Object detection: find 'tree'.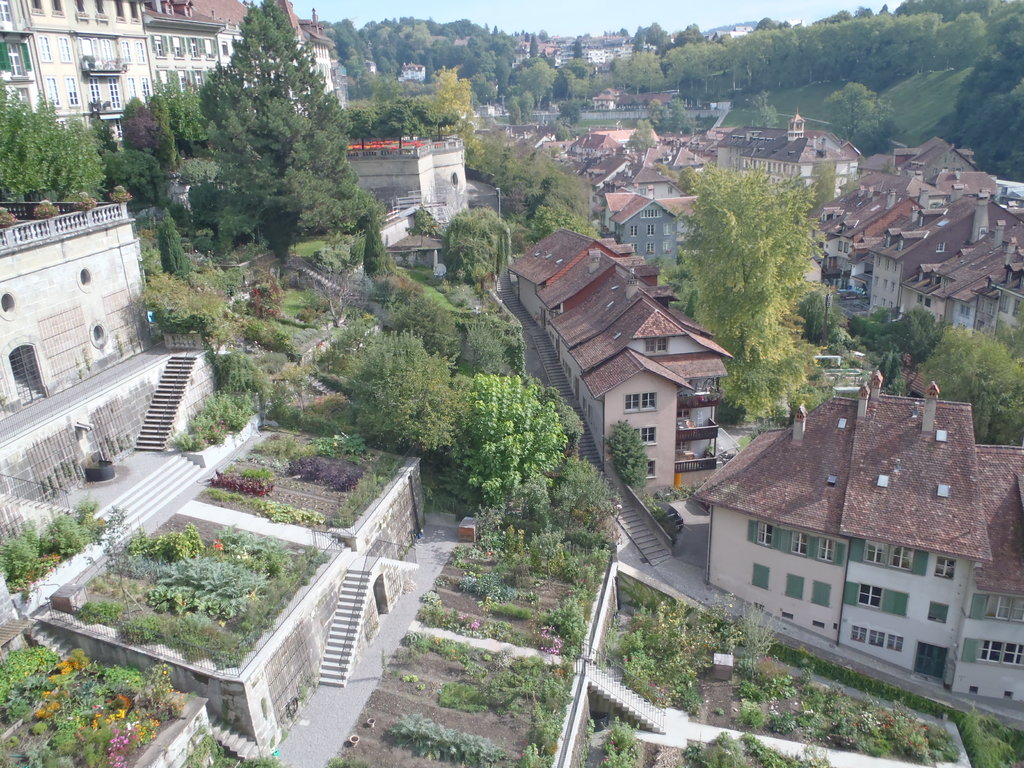
x1=347 y1=316 x2=477 y2=458.
